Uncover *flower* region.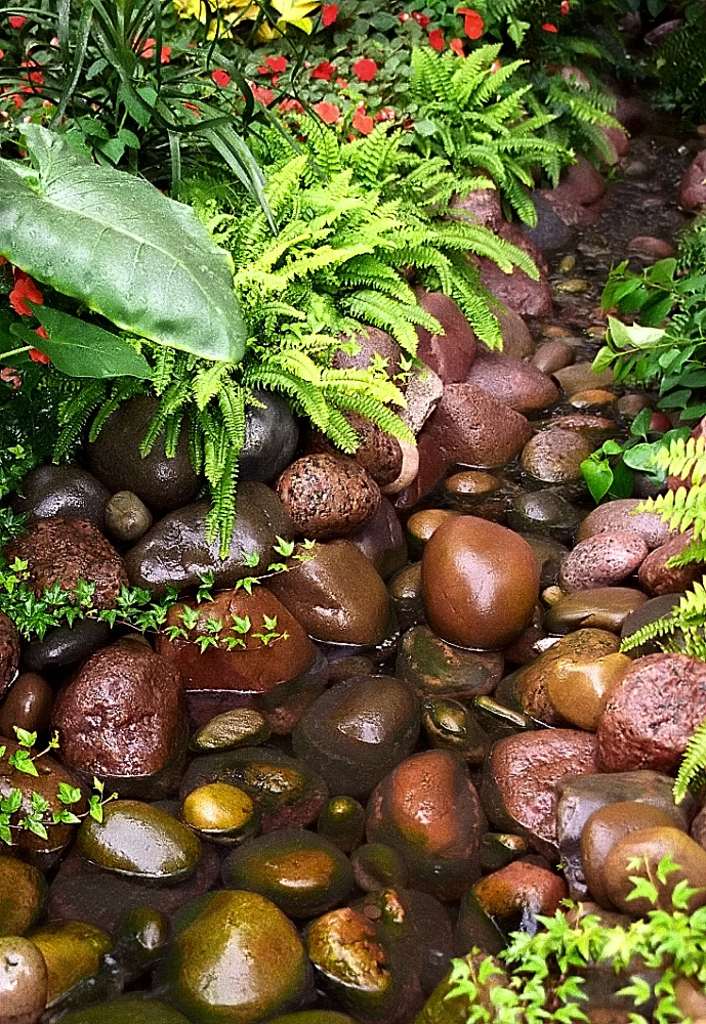
Uncovered: 265/62/292/78.
